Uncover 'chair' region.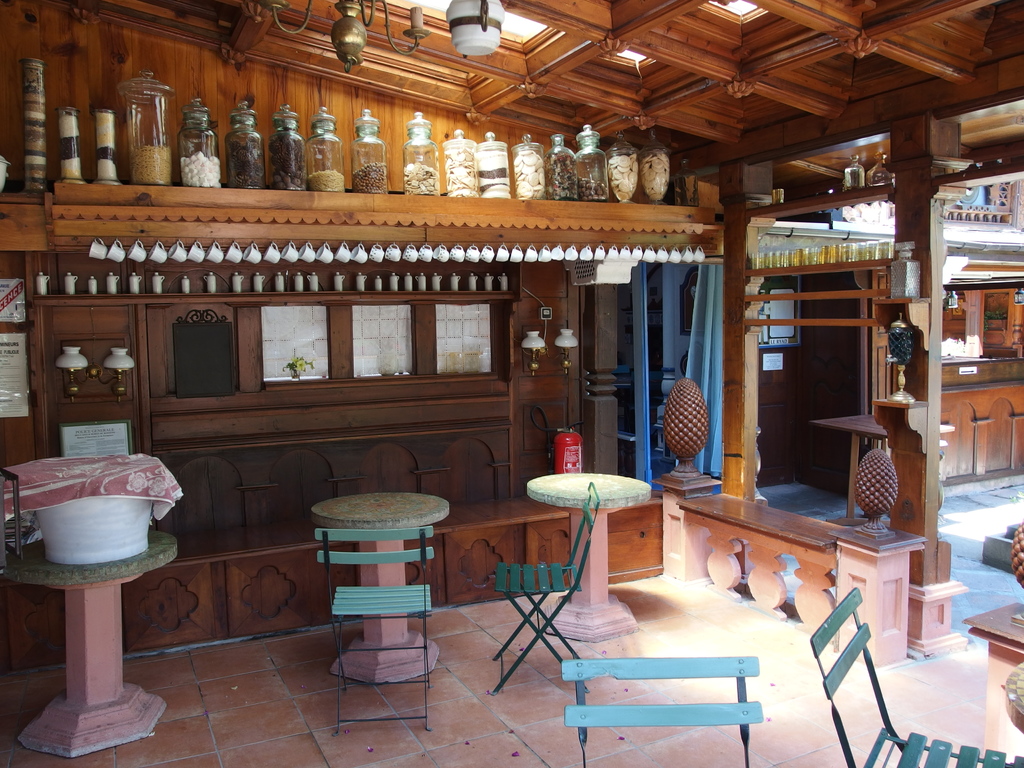
Uncovered: (490, 479, 599, 691).
